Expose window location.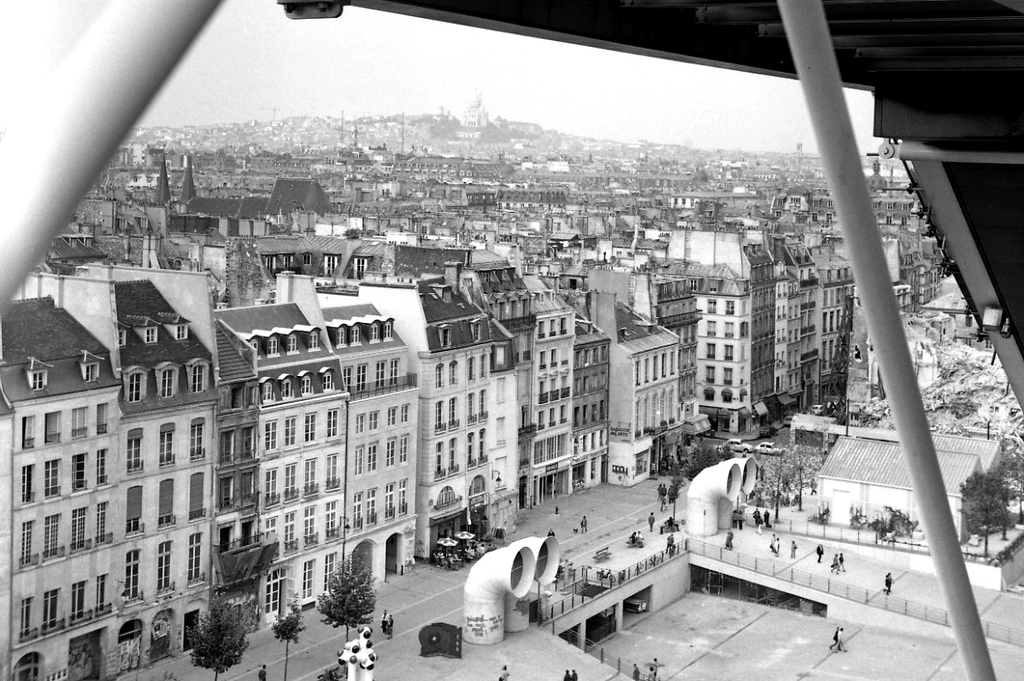
Exposed at {"left": 44, "top": 515, "right": 58, "bottom": 552}.
